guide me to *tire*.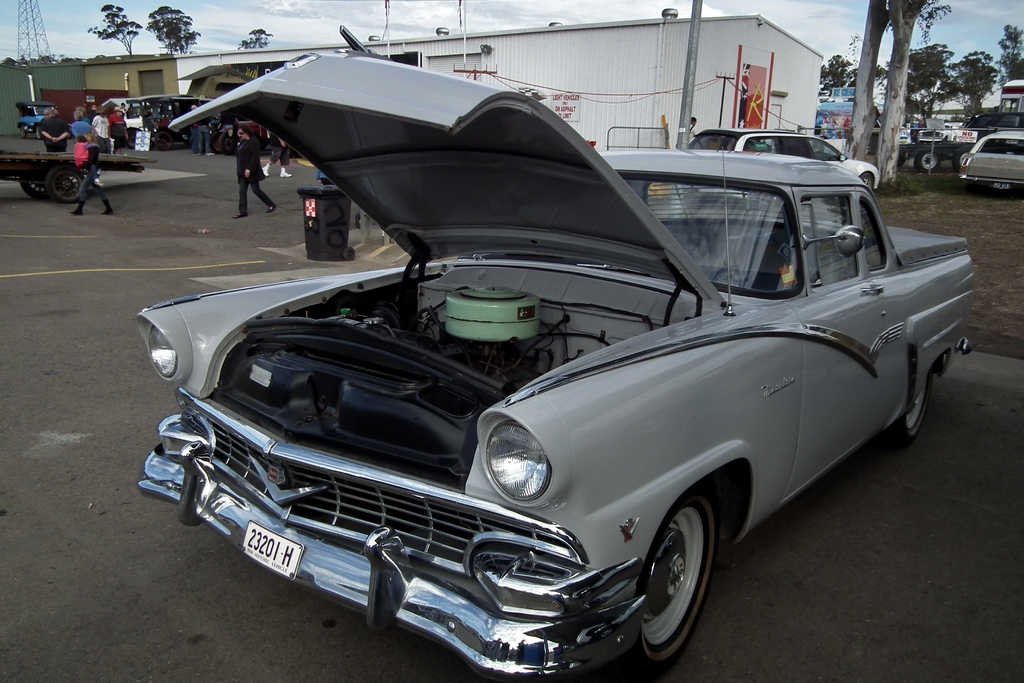
Guidance: 879,372,936,452.
